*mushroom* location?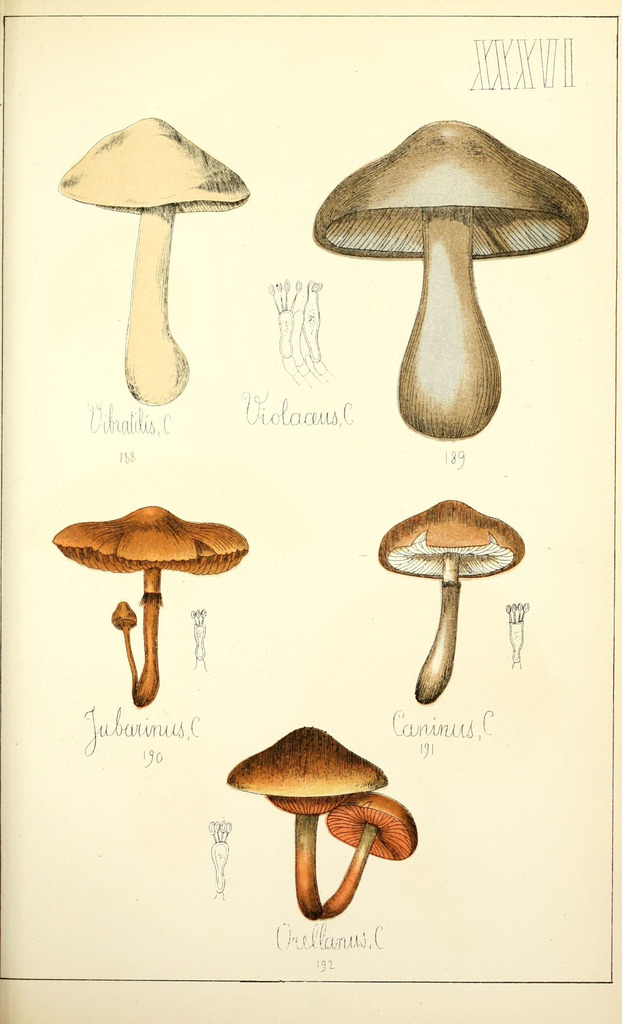
[left=224, top=725, right=418, bottom=920]
